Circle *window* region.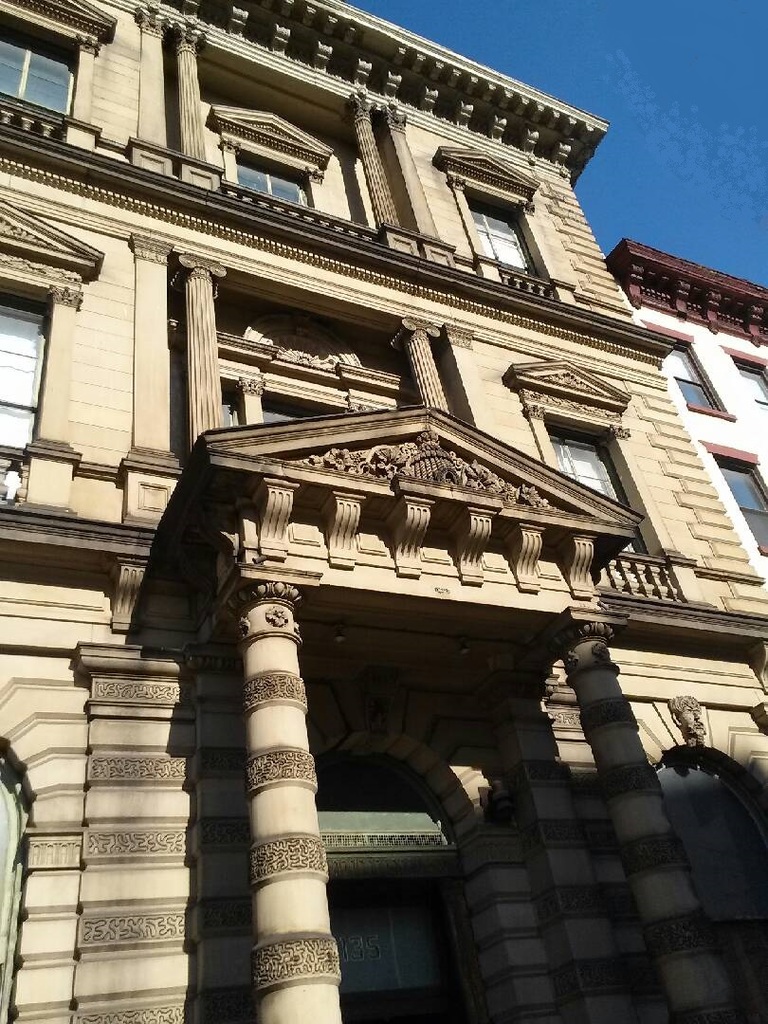
Region: box(730, 354, 767, 405).
